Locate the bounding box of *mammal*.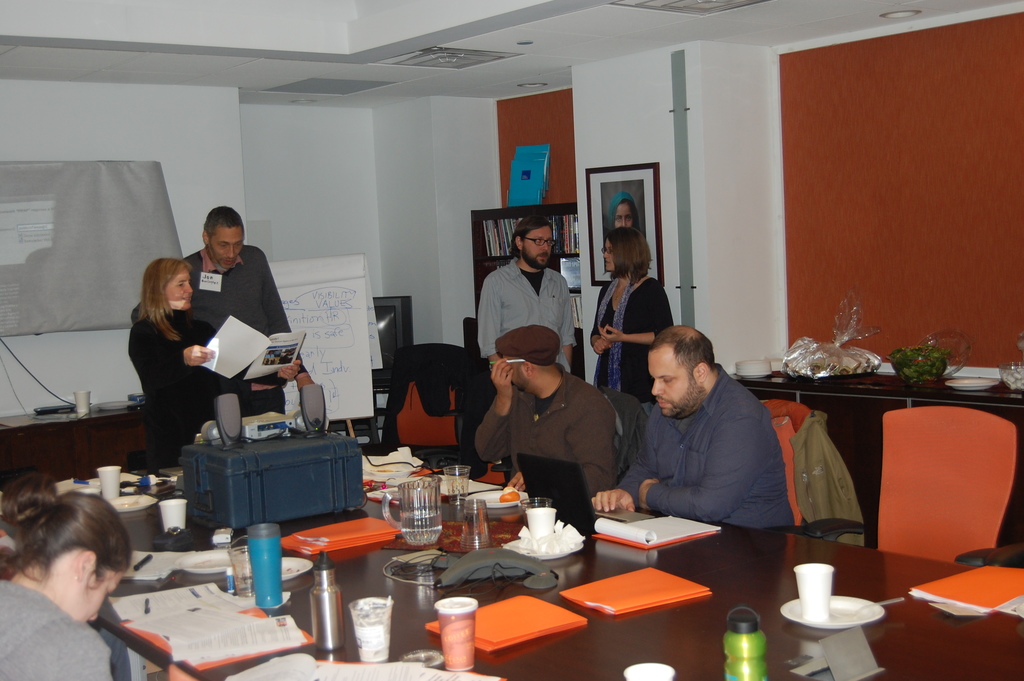
Bounding box: x1=600, y1=329, x2=812, y2=545.
